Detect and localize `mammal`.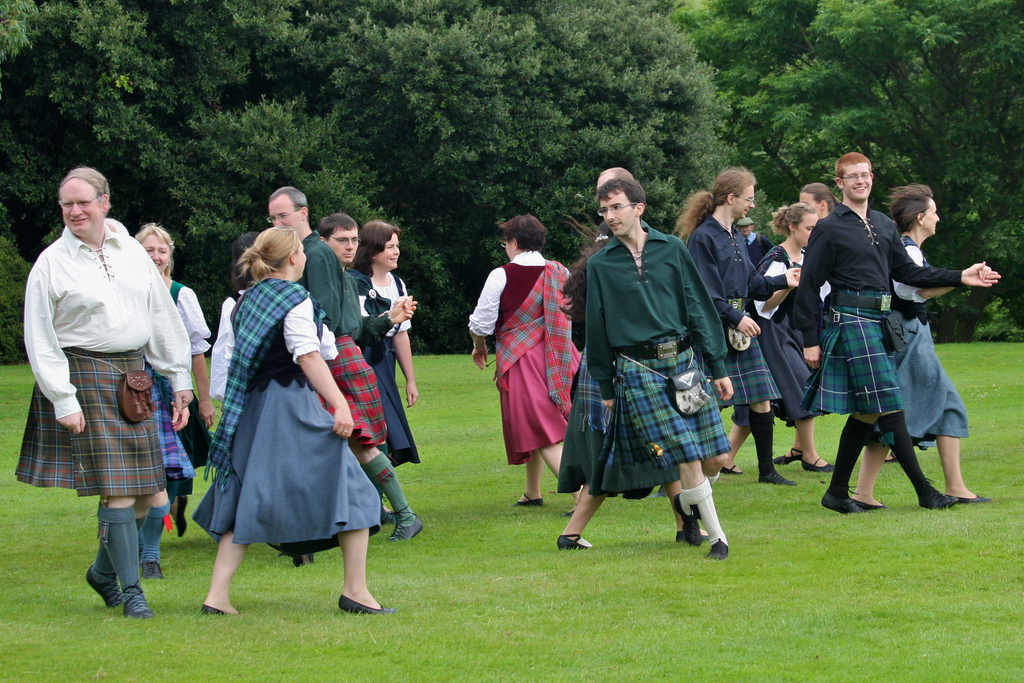
Localized at (793, 184, 894, 460).
